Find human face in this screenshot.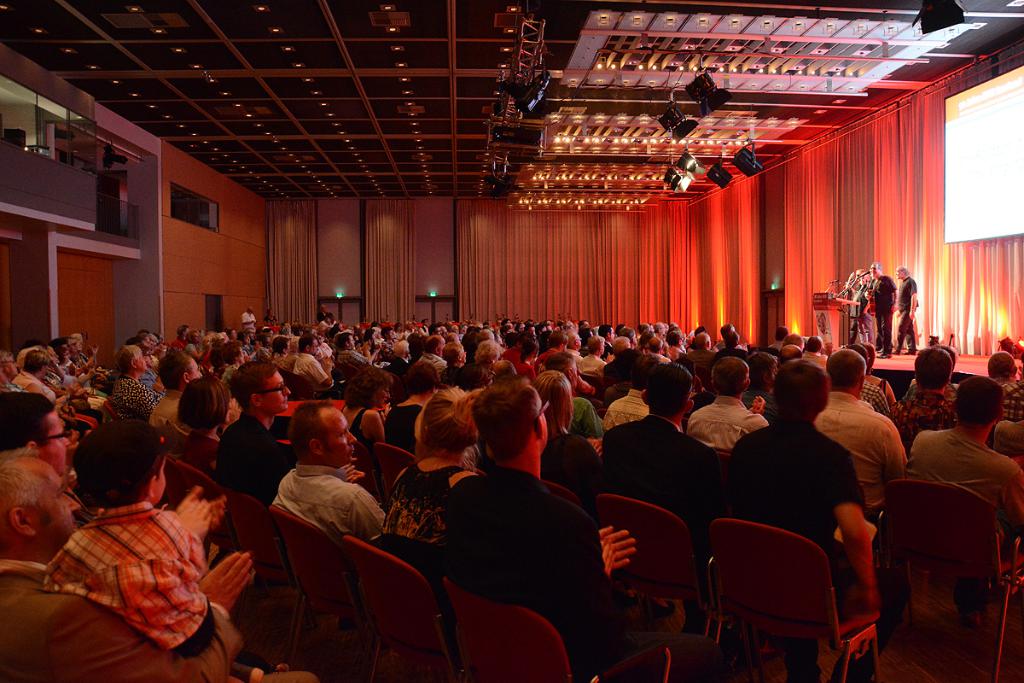
The bounding box for human face is region(321, 407, 356, 464).
